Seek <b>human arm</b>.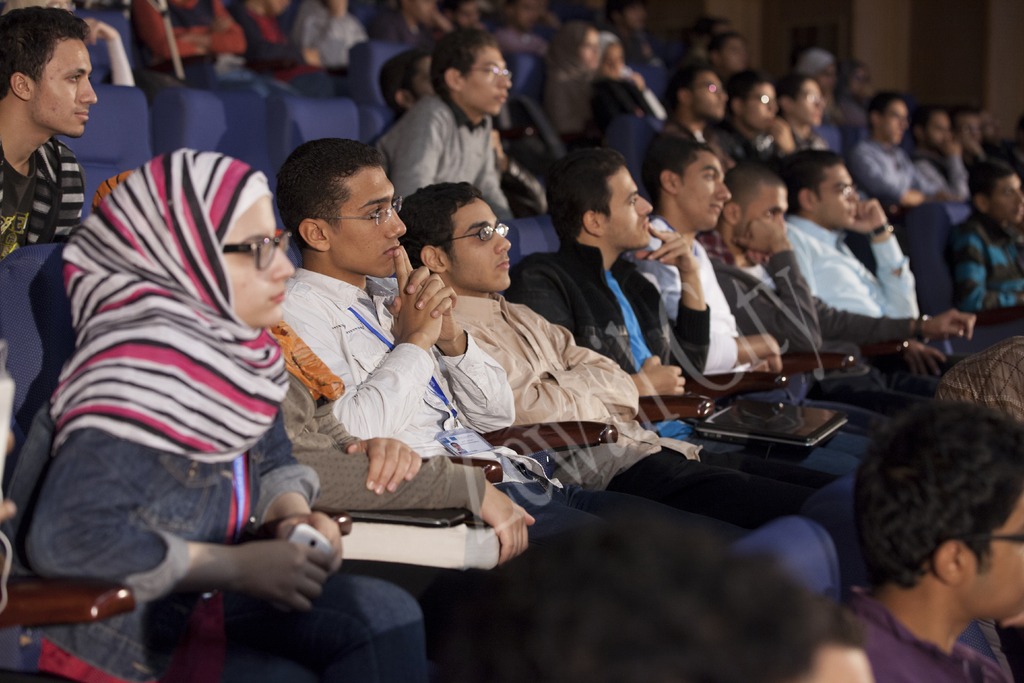
detection(495, 138, 562, 224).
